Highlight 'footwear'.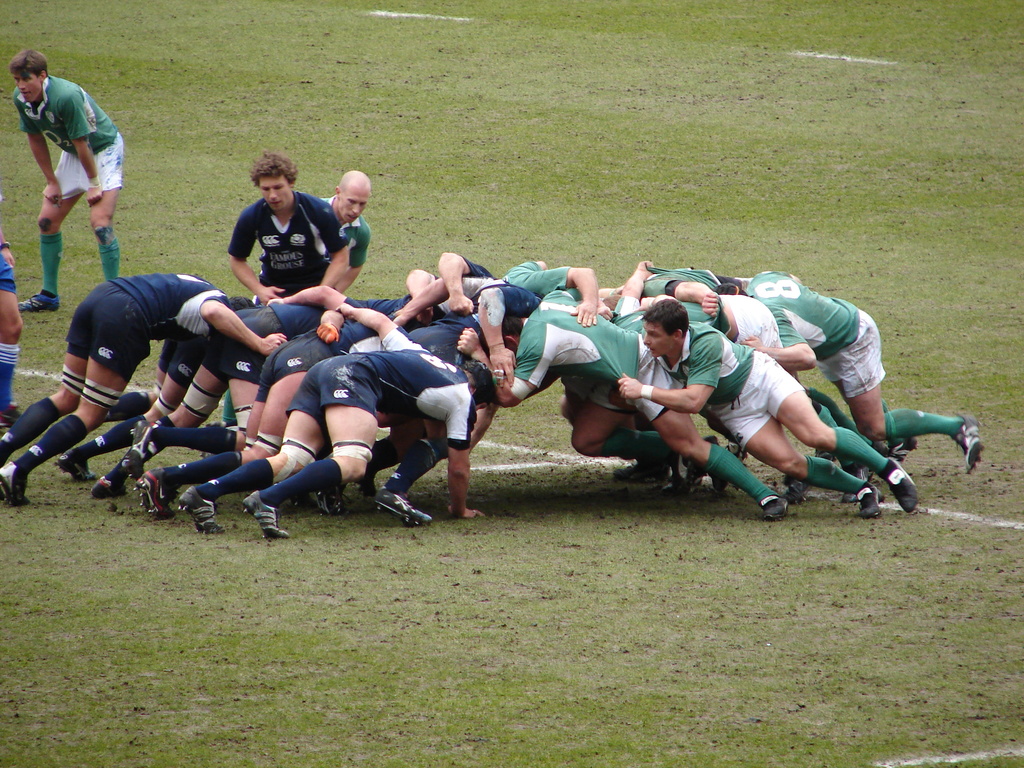
Highlighted region: 303/482/339/516.
